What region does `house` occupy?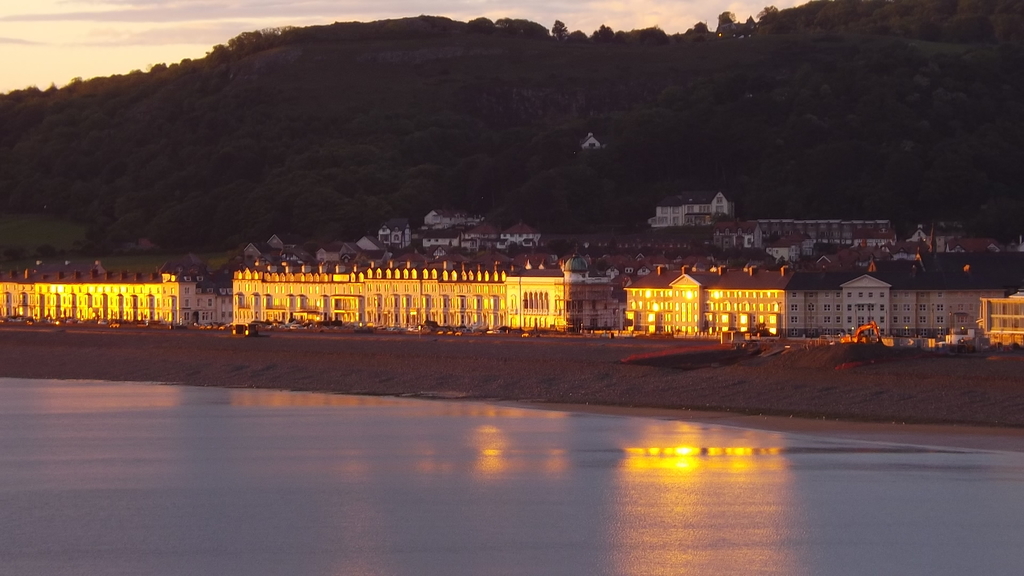
500:219:546:255.
